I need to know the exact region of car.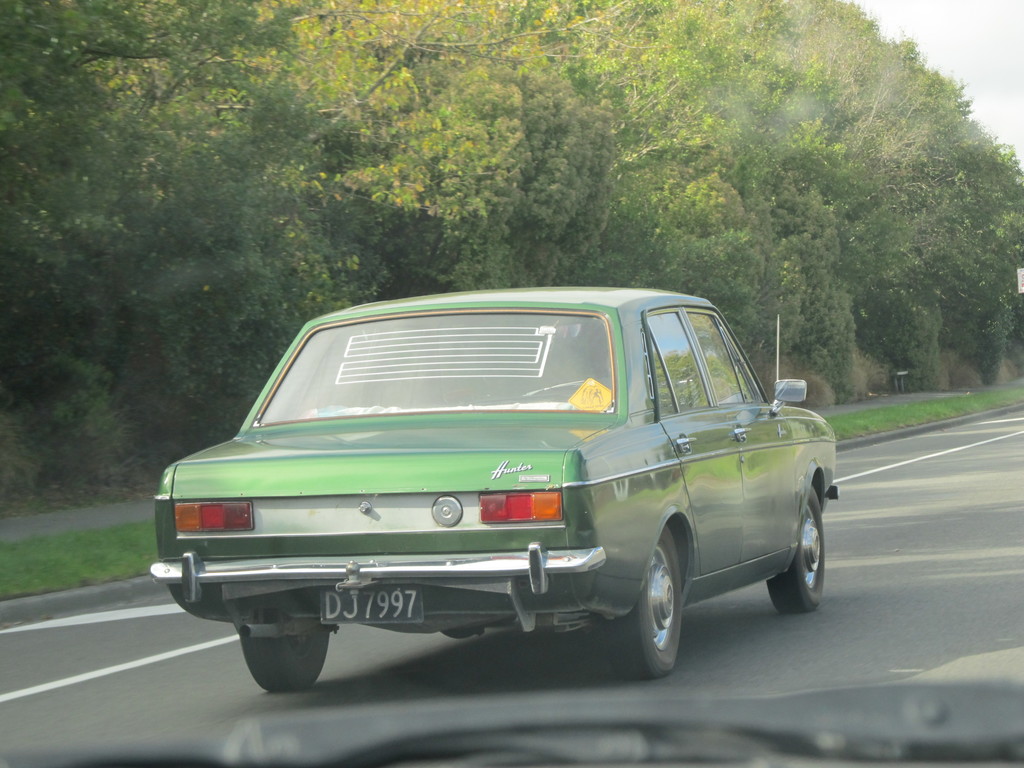
Region: crop(154, 285, 840, 692).
